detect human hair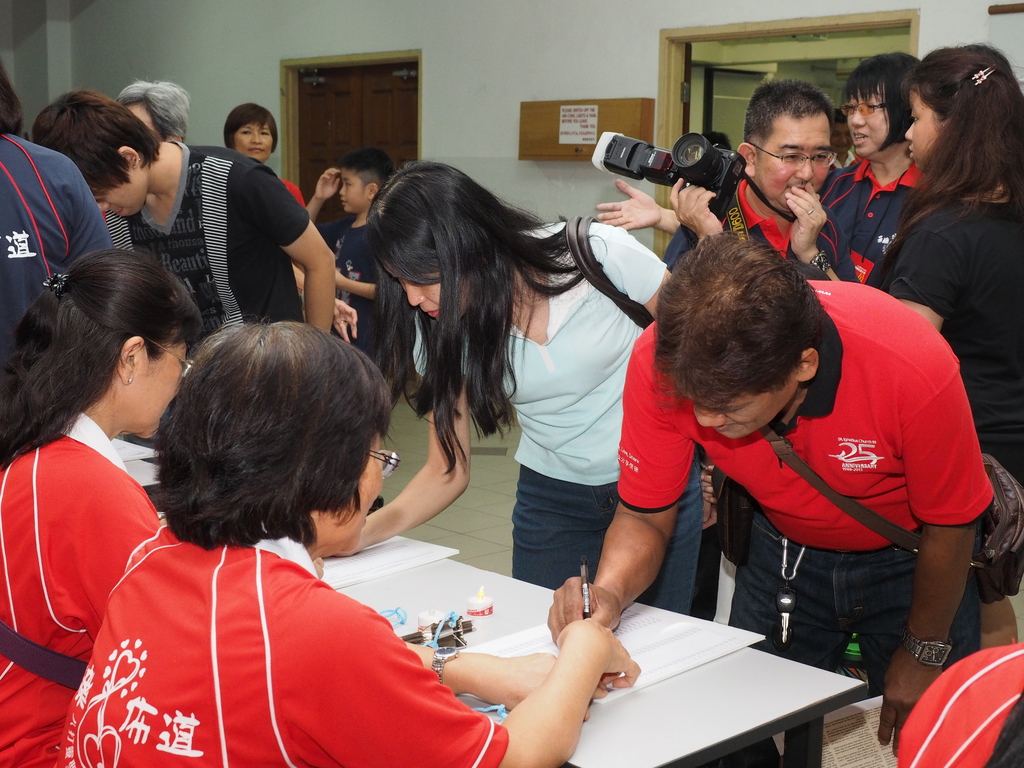
(x1=701, y1=132, x2=732, y2=150)
